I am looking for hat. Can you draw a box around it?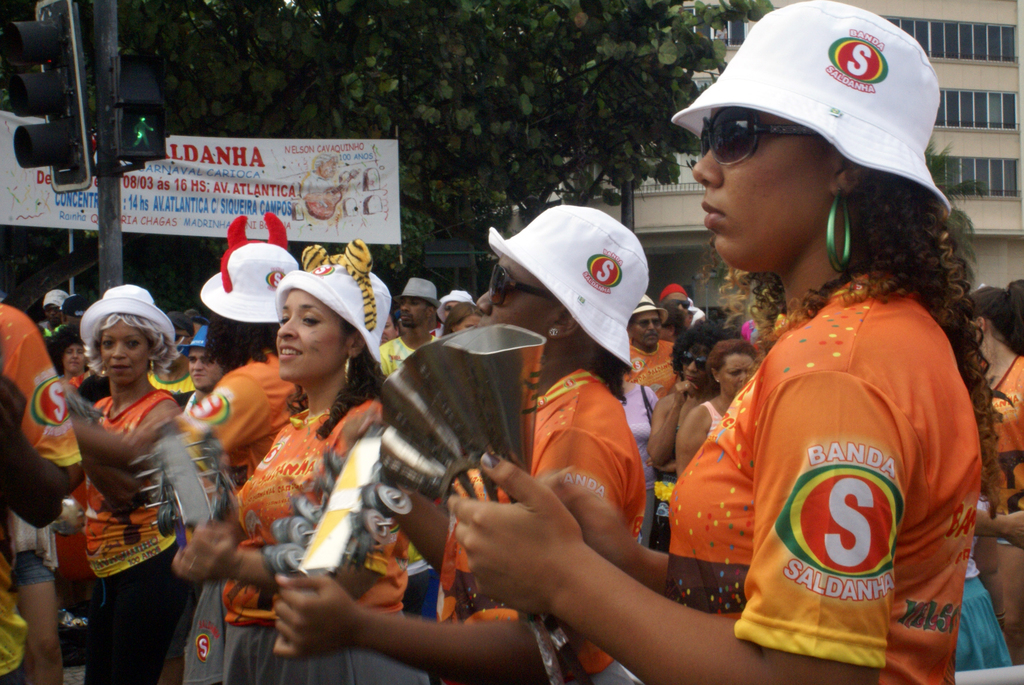
Sure, the bounding box is 276, 245, 394, 370.
